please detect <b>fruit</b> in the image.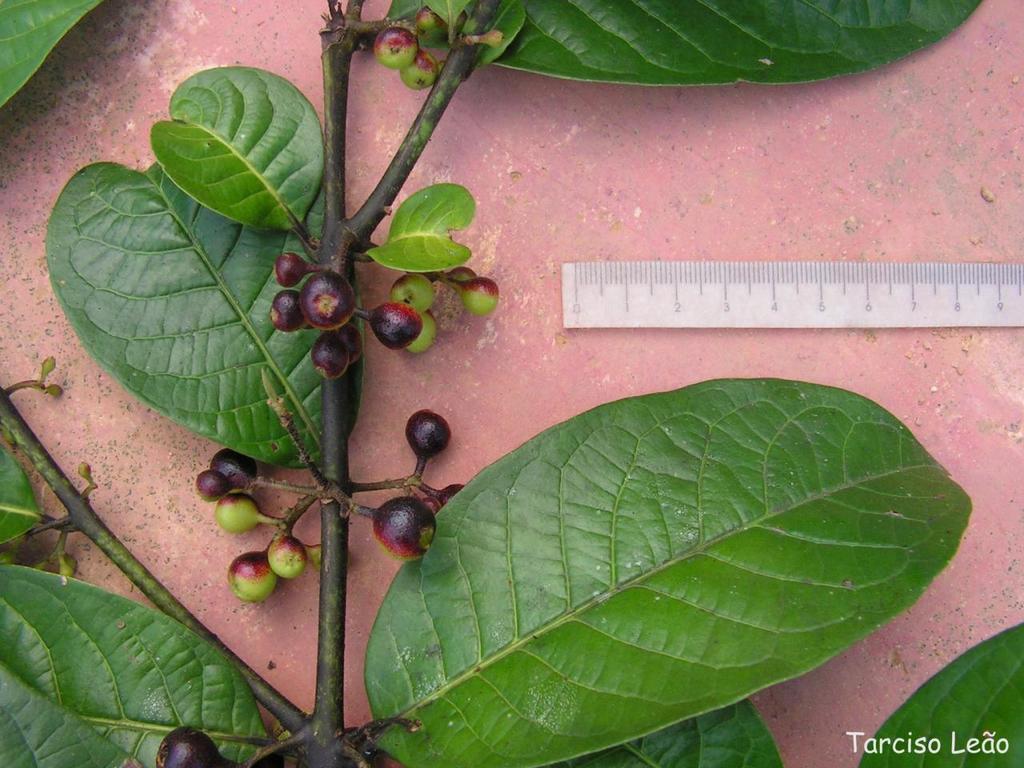
bbox(402, 47, 439, 90).
